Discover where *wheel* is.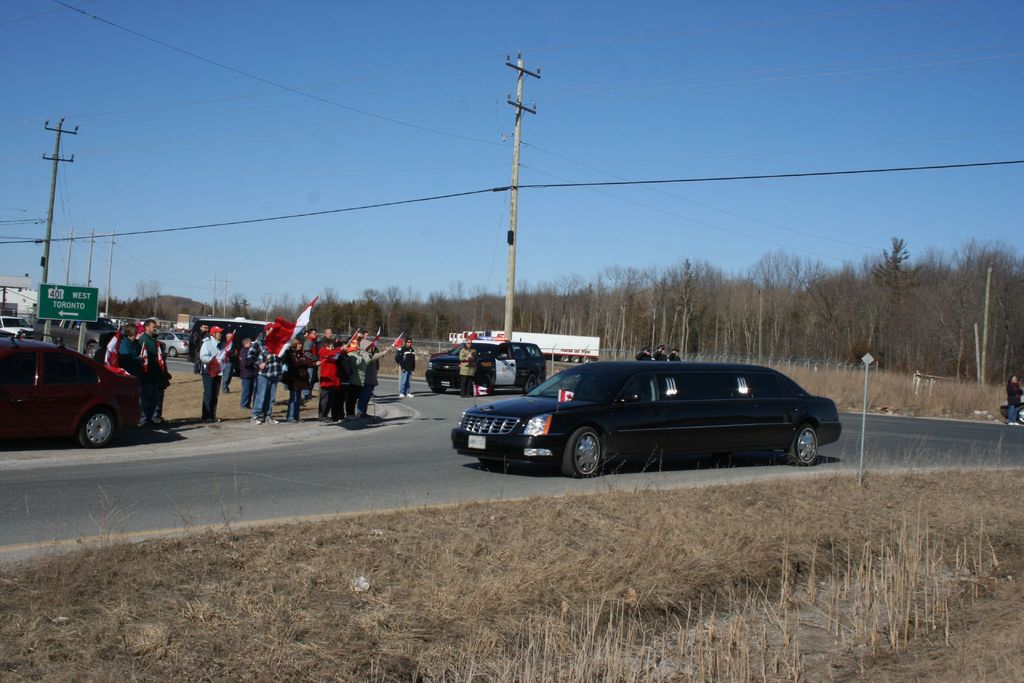
Discovered at (left=51, top=399, right=122, bottom=456).
